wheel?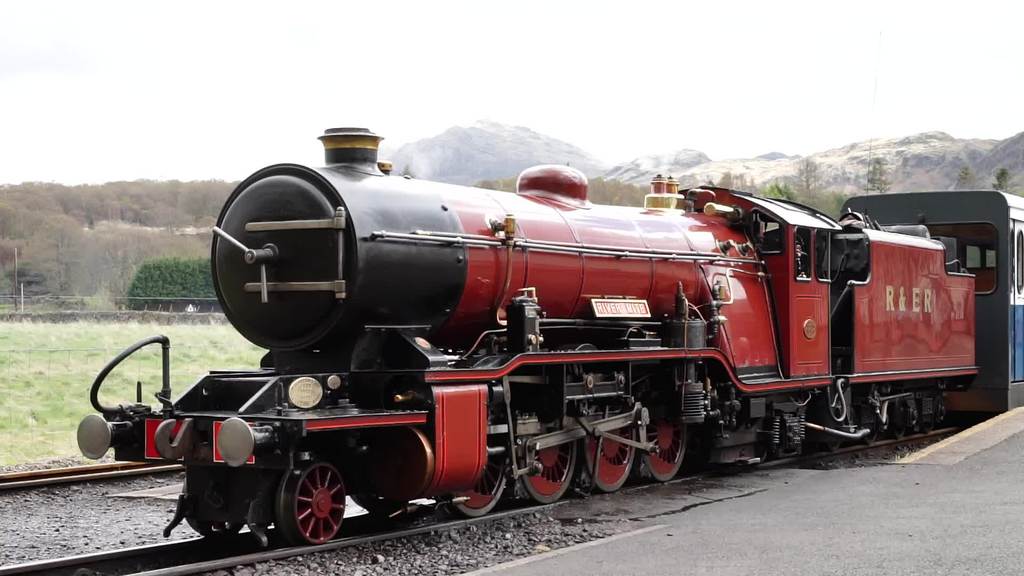
[513,413,586,506]
